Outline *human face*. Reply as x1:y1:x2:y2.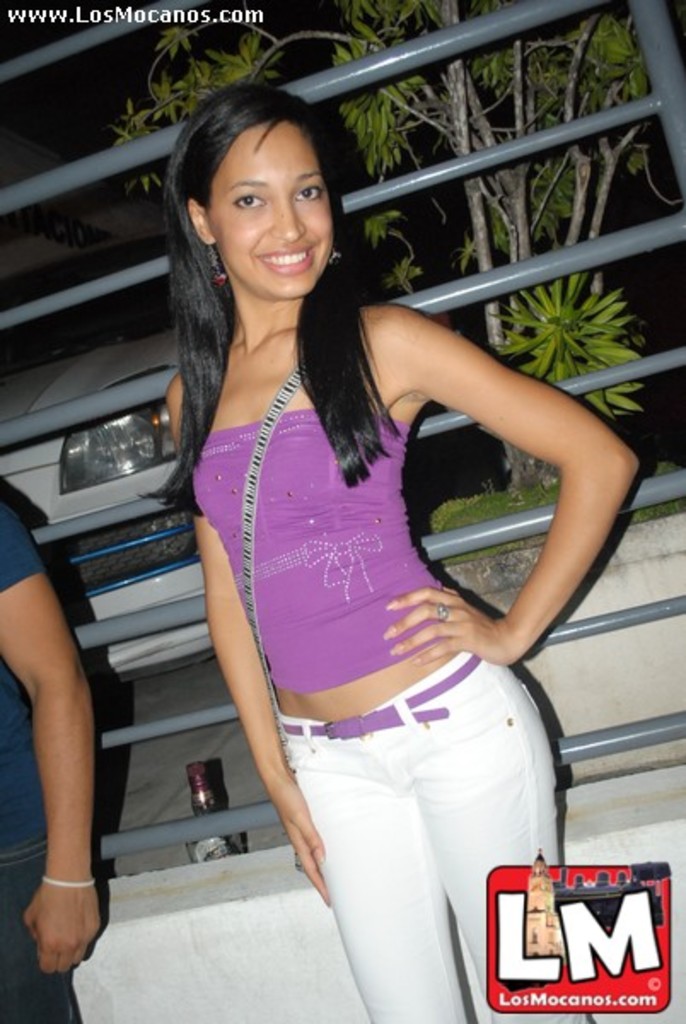
205:123:334:294.
